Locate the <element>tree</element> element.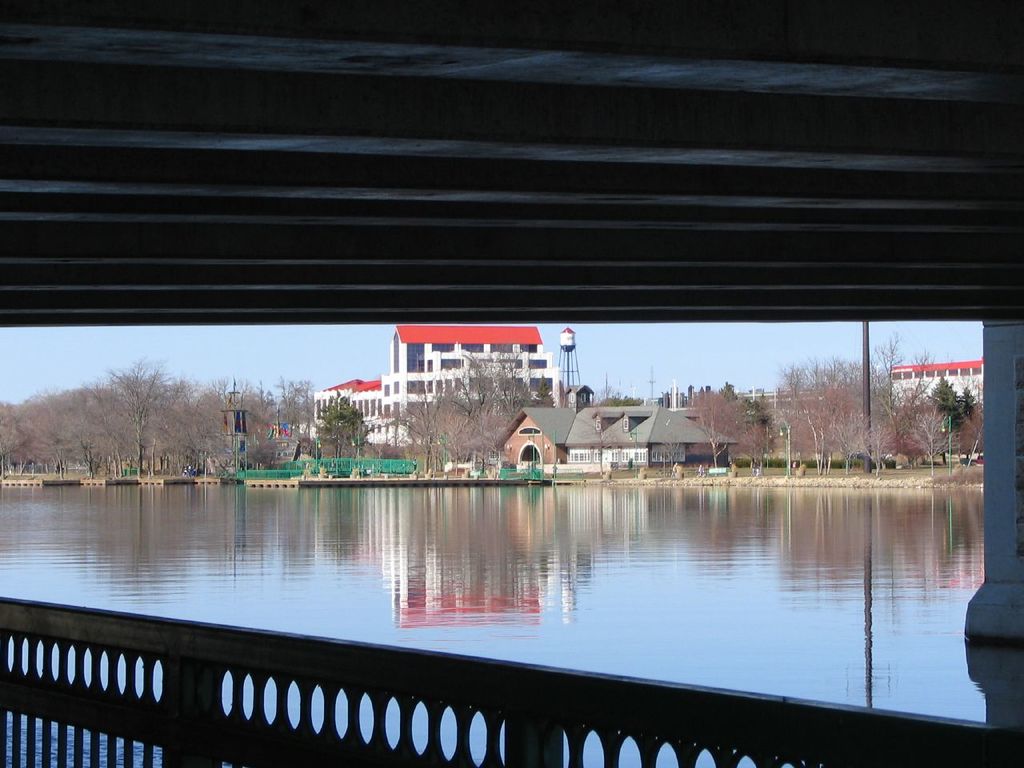
Element bbox: left=733, top=419, right=766, bottom=471.
